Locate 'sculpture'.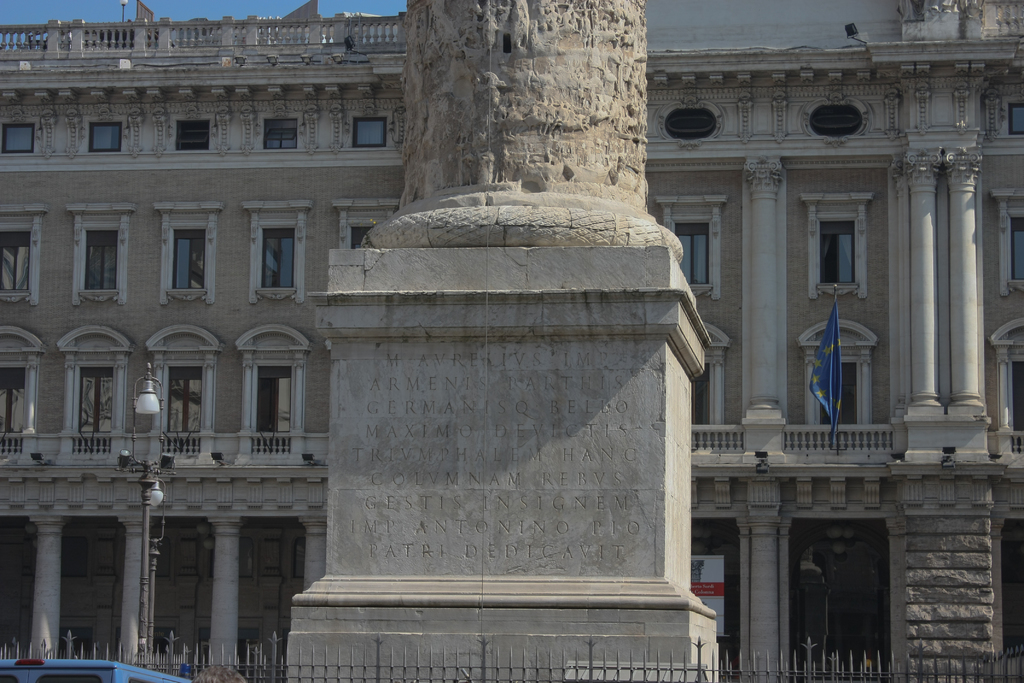
Bounding box: 301, 0, 719, 682.
